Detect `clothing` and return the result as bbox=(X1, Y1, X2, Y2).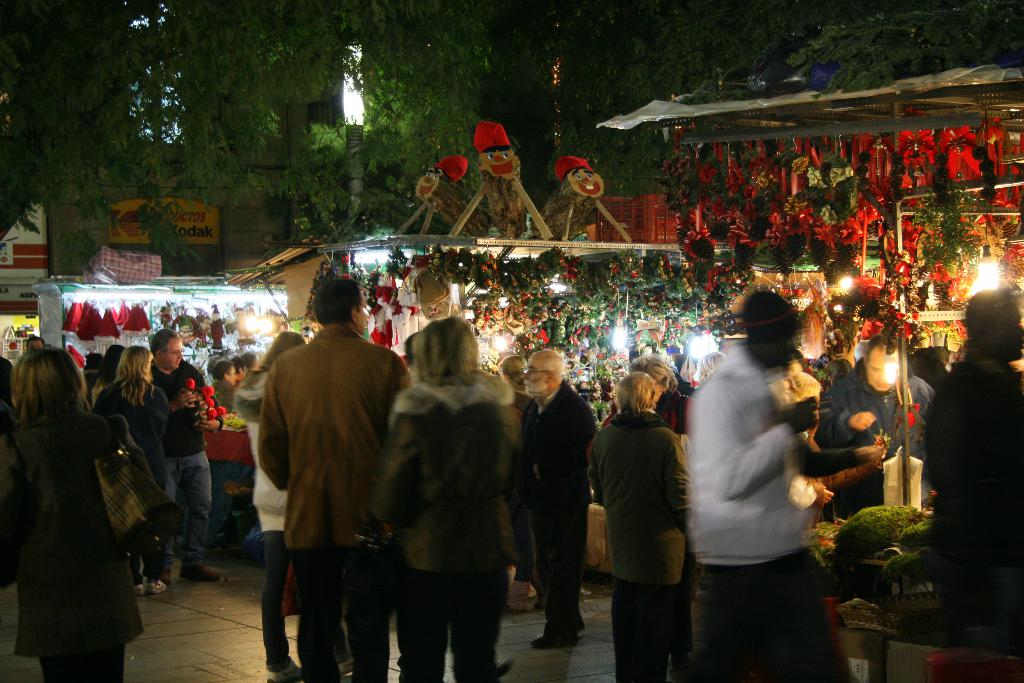
bbox=(158, 365, 234, 559).
